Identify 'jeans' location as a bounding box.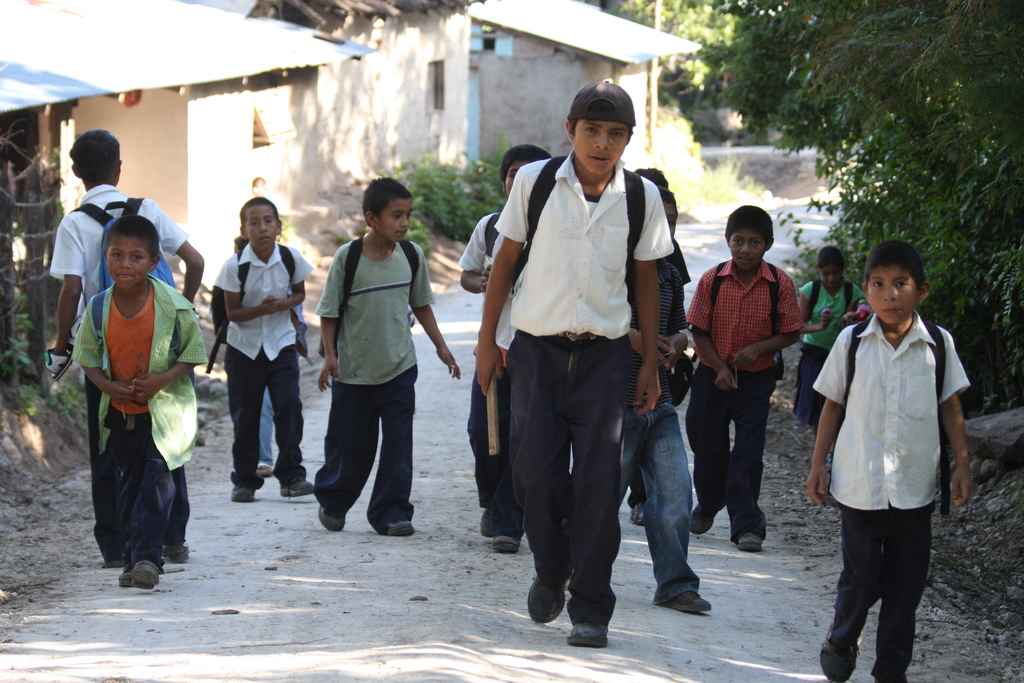
[x1=257, y1=388, x2=269, y2=465].
